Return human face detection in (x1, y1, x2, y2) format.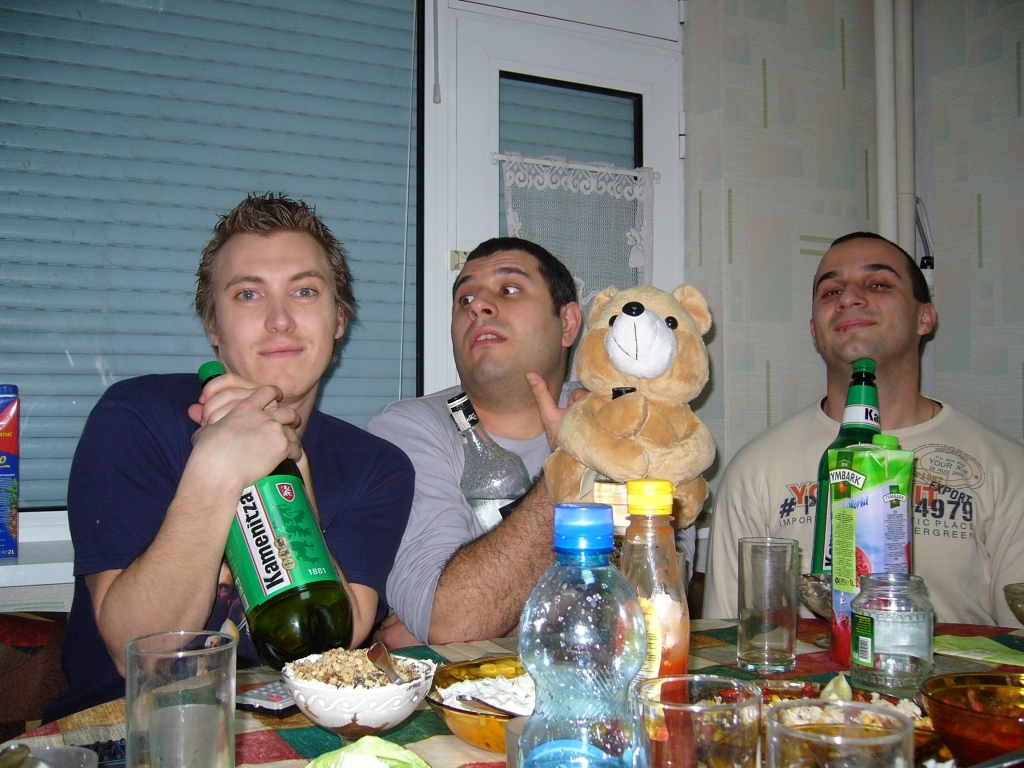
(217, 235, 334, 397).
